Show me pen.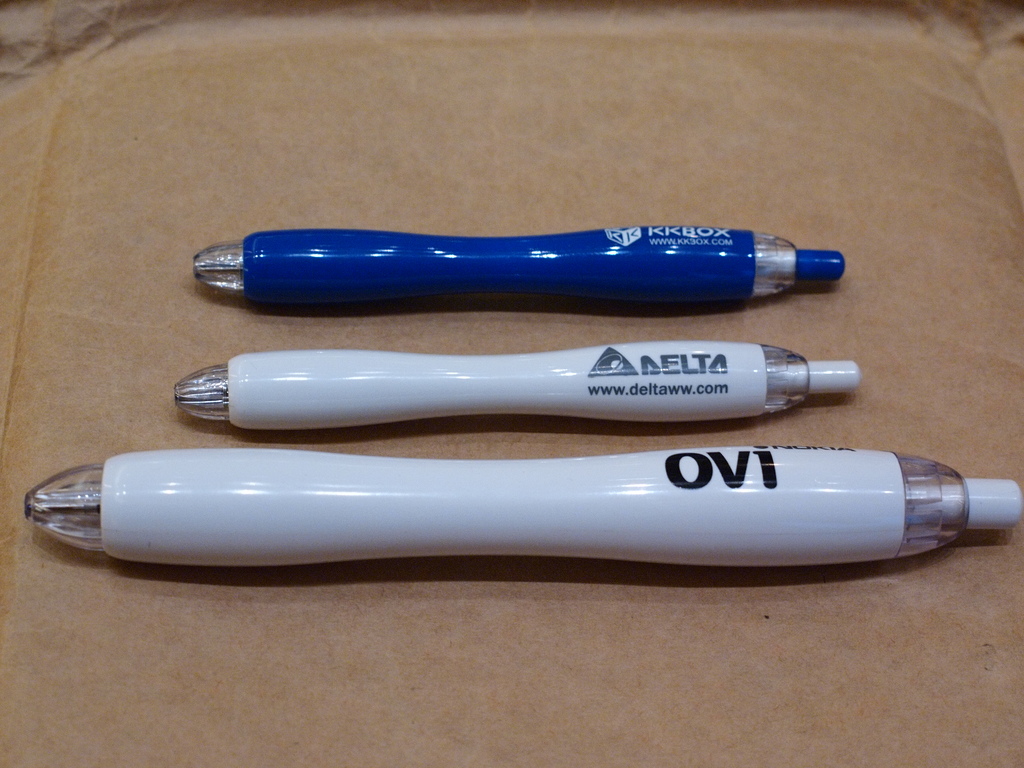
pen is here: [left=193, top=225, right=851, bottom=308].
